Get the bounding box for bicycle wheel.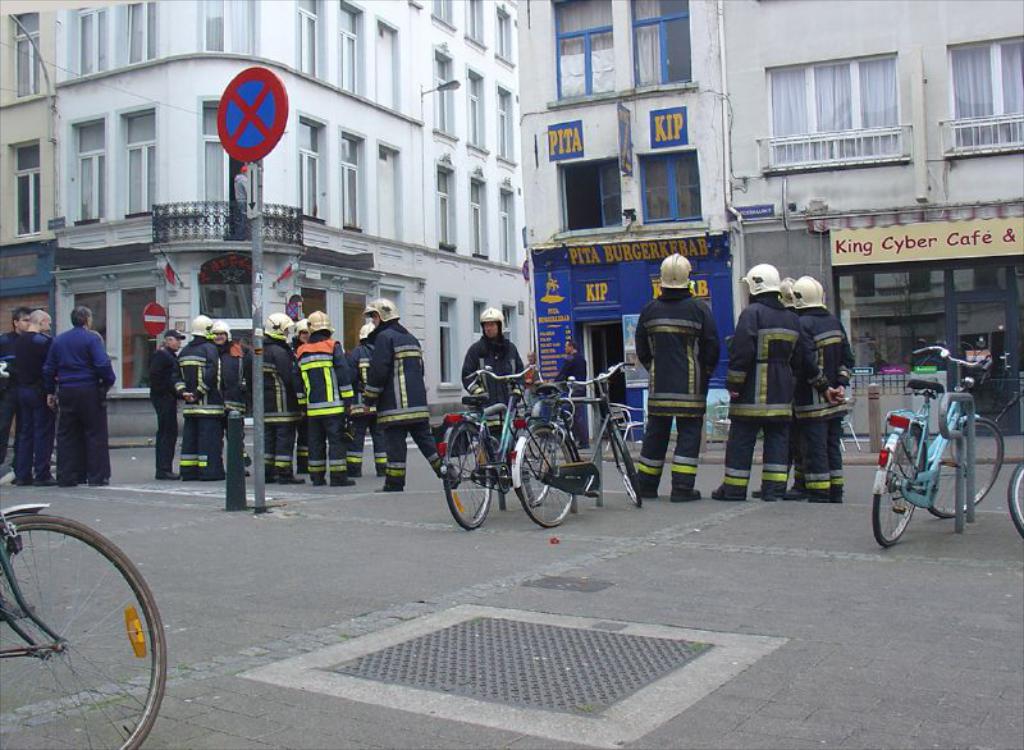
518 426 577 523.
